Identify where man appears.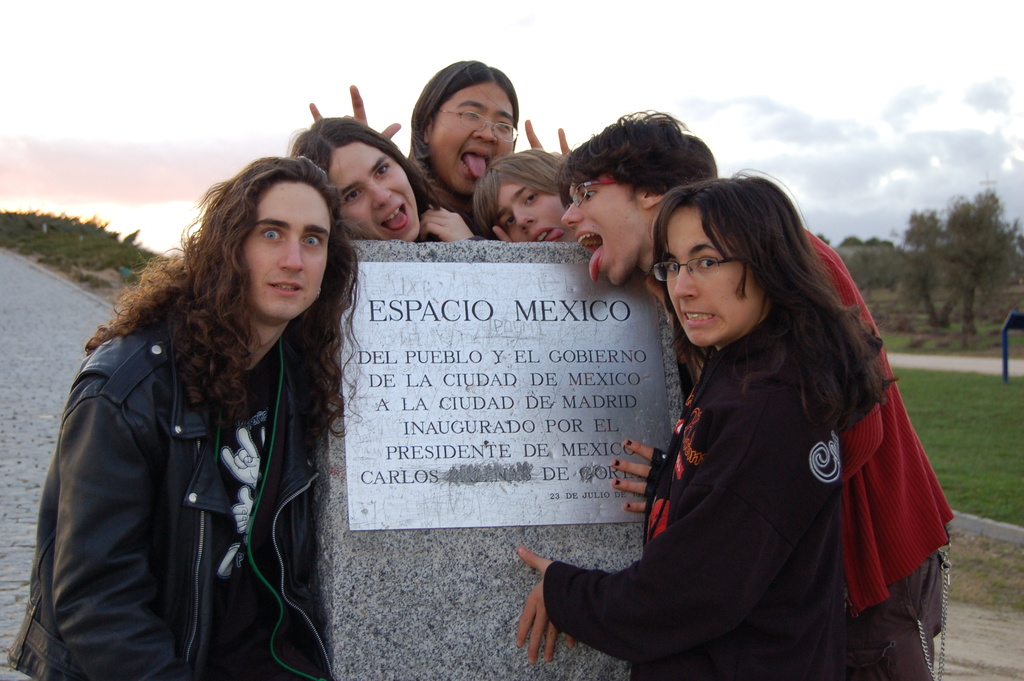
Appears at bbox=(554, 107, 956, 680).
